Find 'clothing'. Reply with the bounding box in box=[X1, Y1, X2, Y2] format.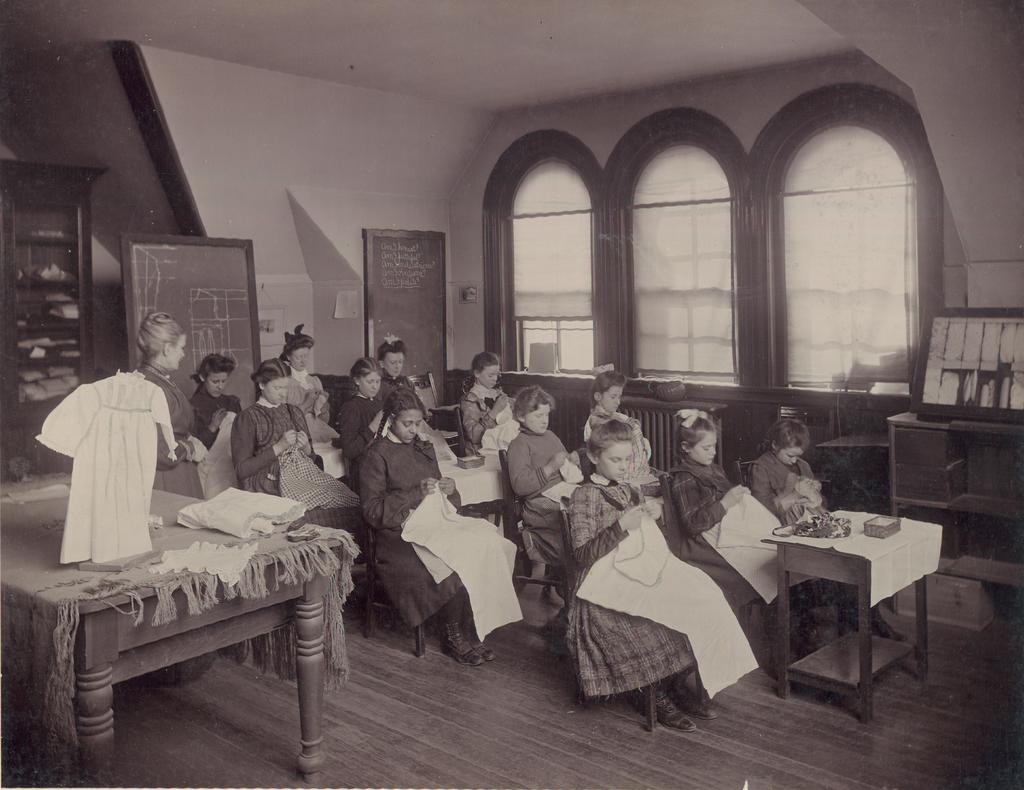
box=[287, 370, 340, 444].
